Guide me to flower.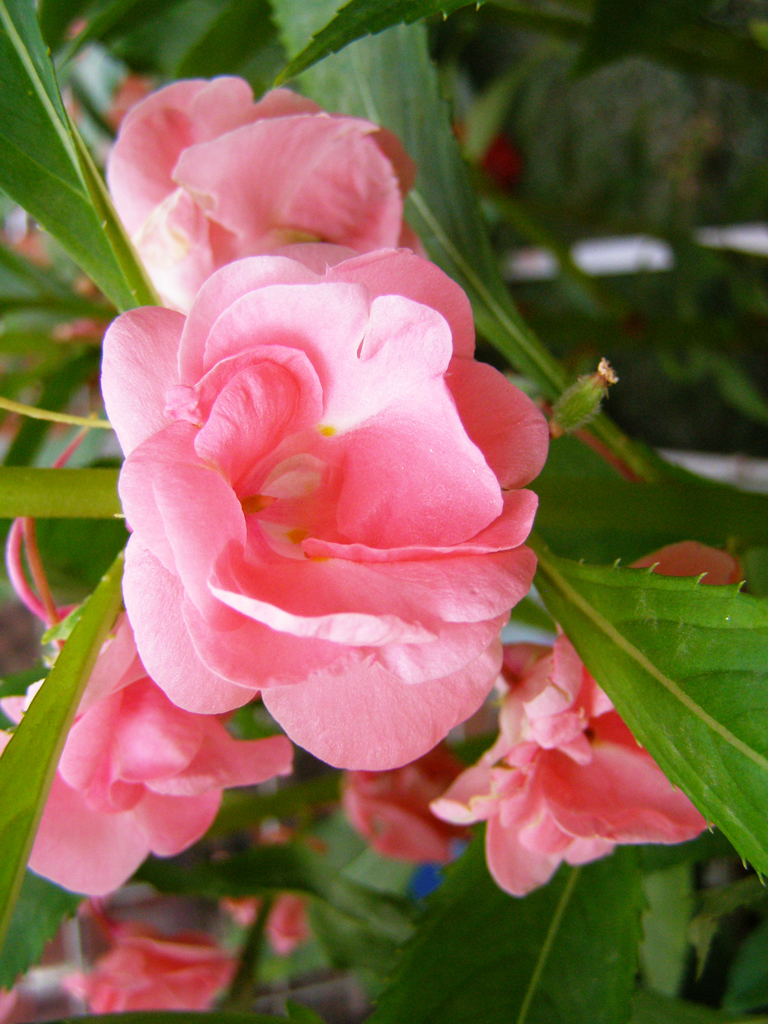
Guidance: rect(413, 534, 749, 896).
